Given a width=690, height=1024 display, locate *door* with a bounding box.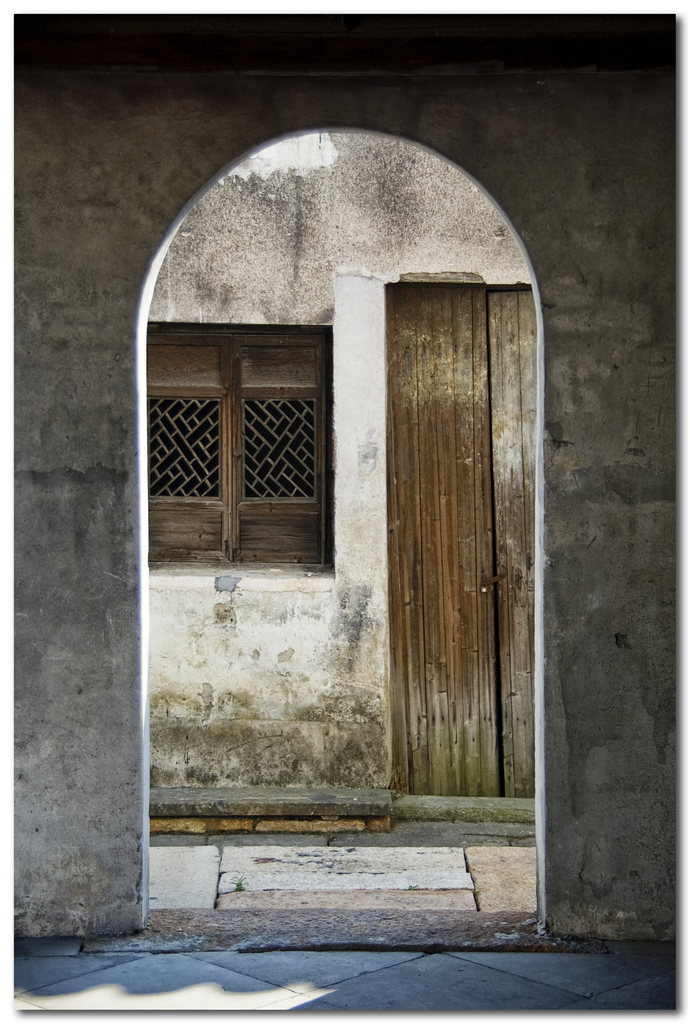
Located: <region>387, 285, 543, 798</region>.
